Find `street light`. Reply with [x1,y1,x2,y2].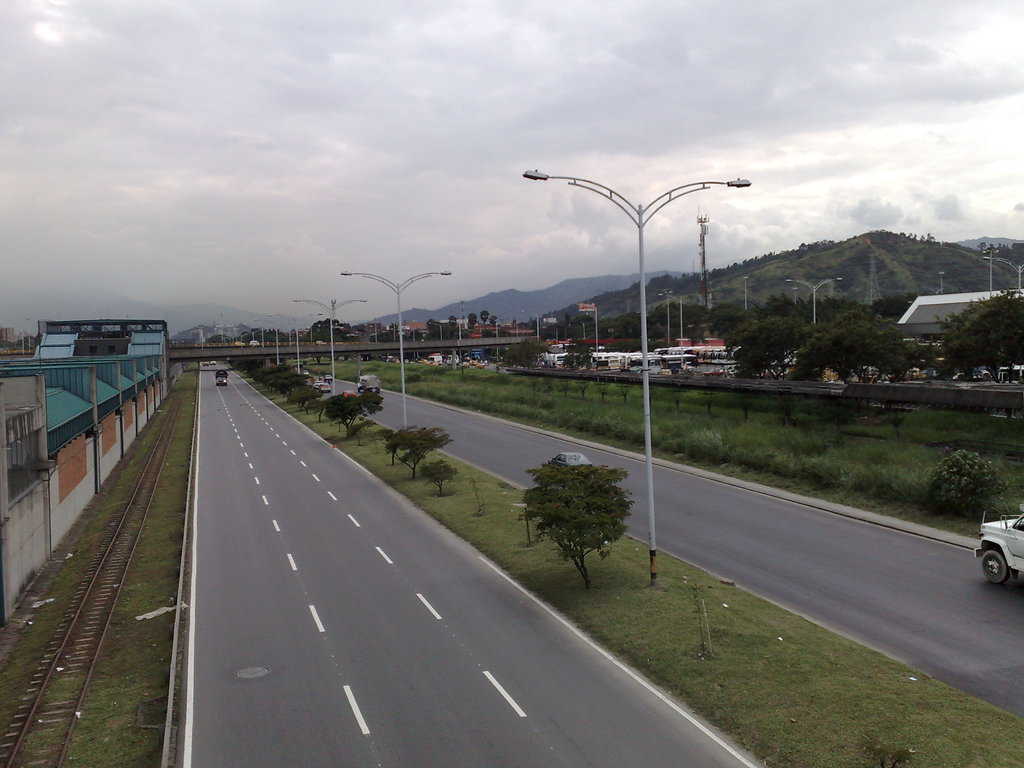
[293,288,367,423].
